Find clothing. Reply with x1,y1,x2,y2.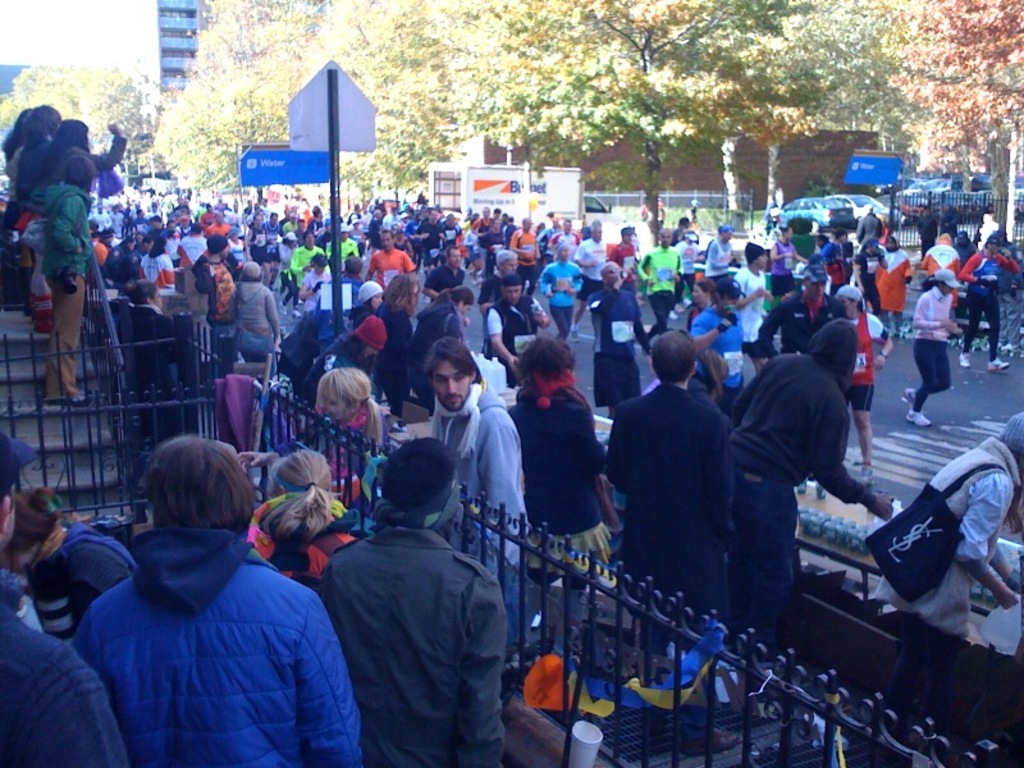
408,307,460,340.
